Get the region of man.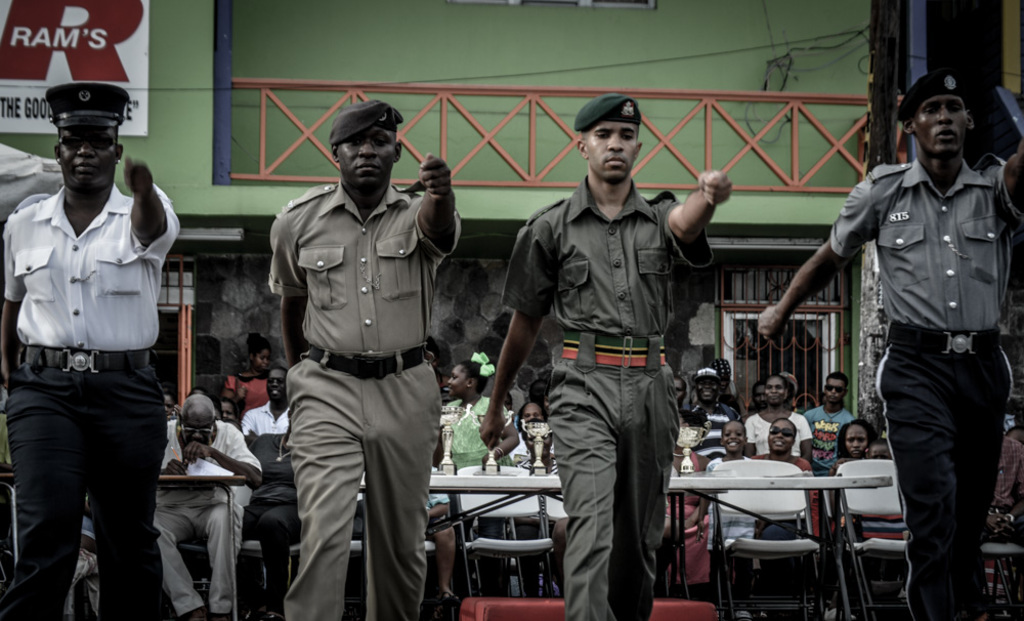
(x1=803, y1=372, x2=855, y2=473).
